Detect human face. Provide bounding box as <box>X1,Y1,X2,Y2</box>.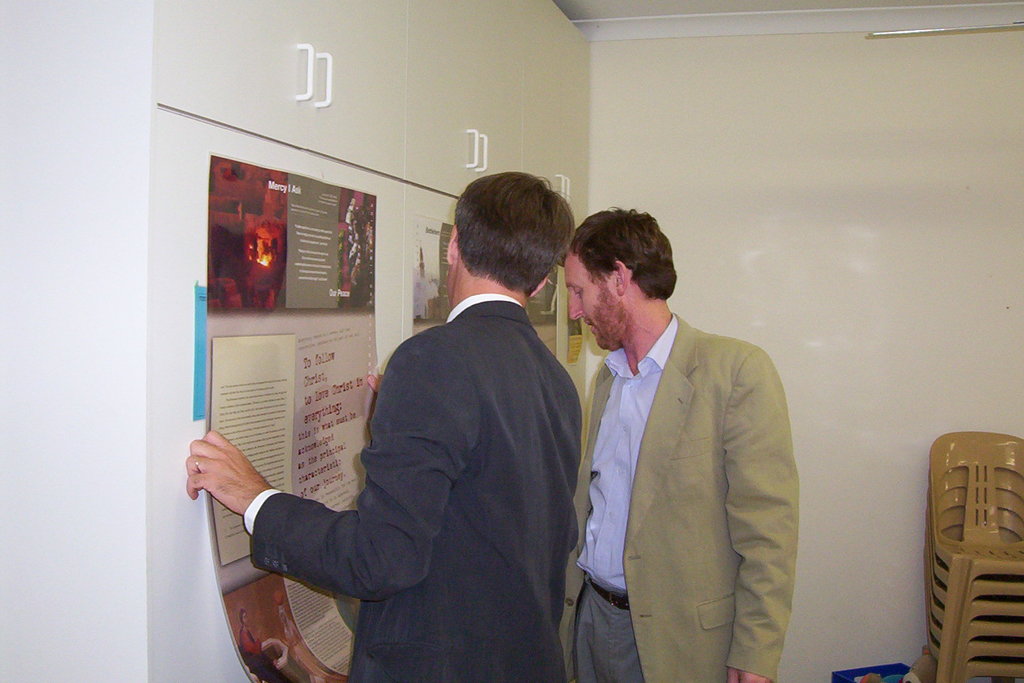
<box>566,252,619,350</box>.
